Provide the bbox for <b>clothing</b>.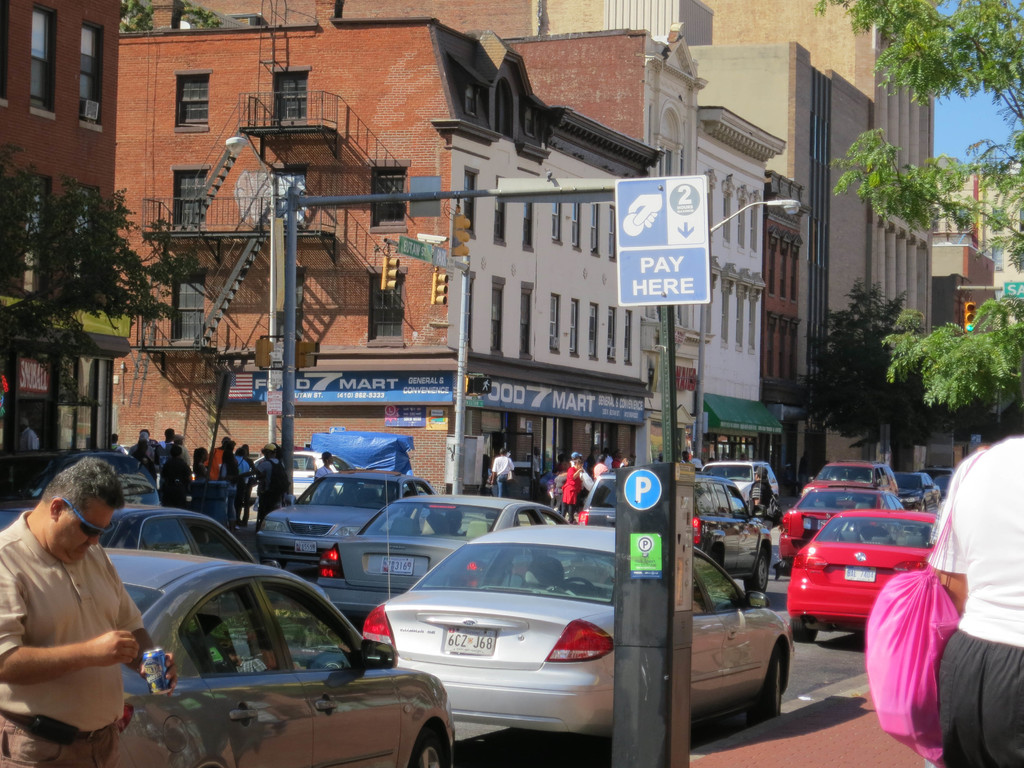
[x1=130, y1=446, x2=164, y2=471].
